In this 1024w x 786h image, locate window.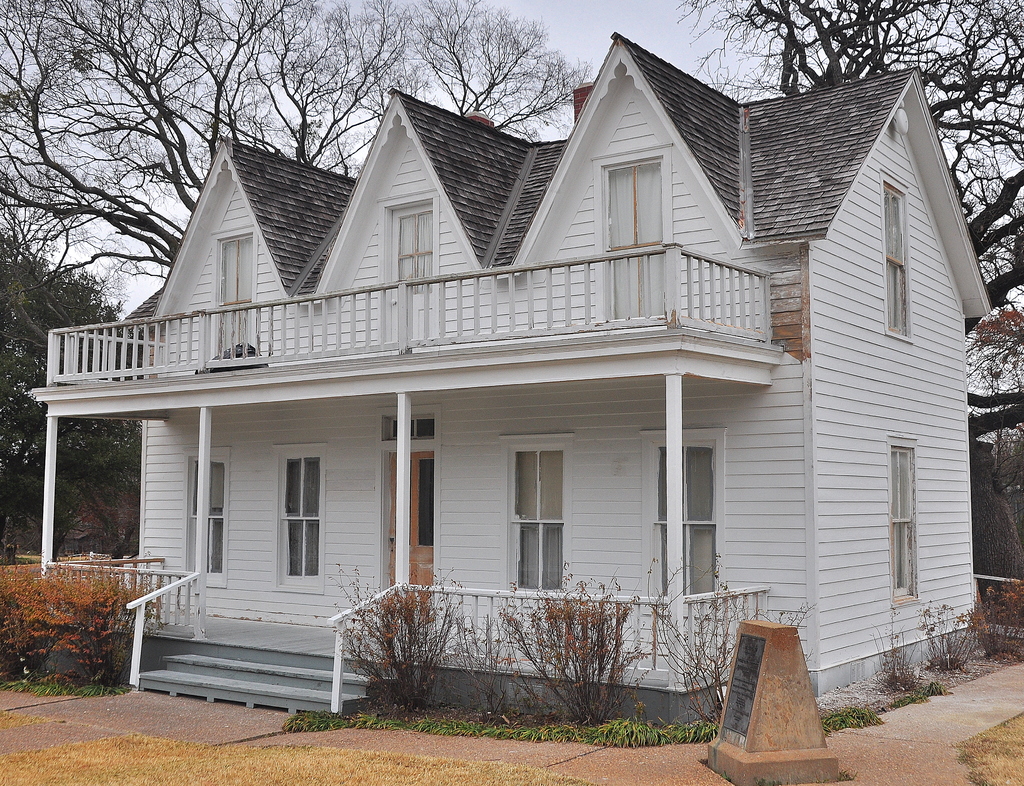
Bounding box: 888 441 918 598.
